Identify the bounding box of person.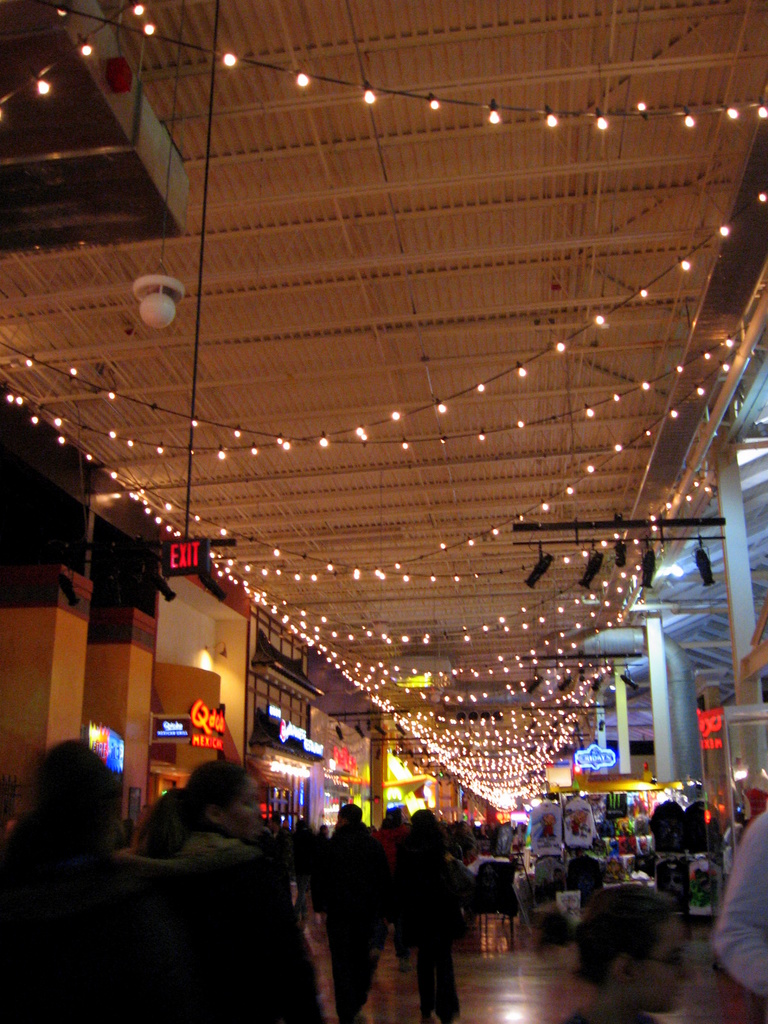
397 804 478 1006.
